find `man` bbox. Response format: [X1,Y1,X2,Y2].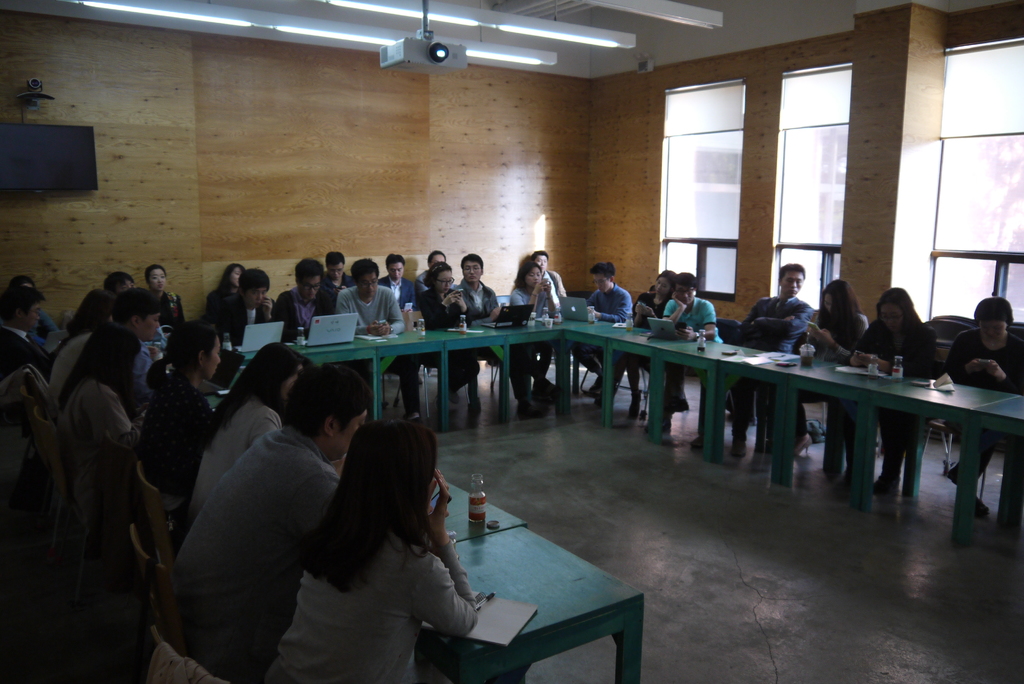
[212,265,291,357].
